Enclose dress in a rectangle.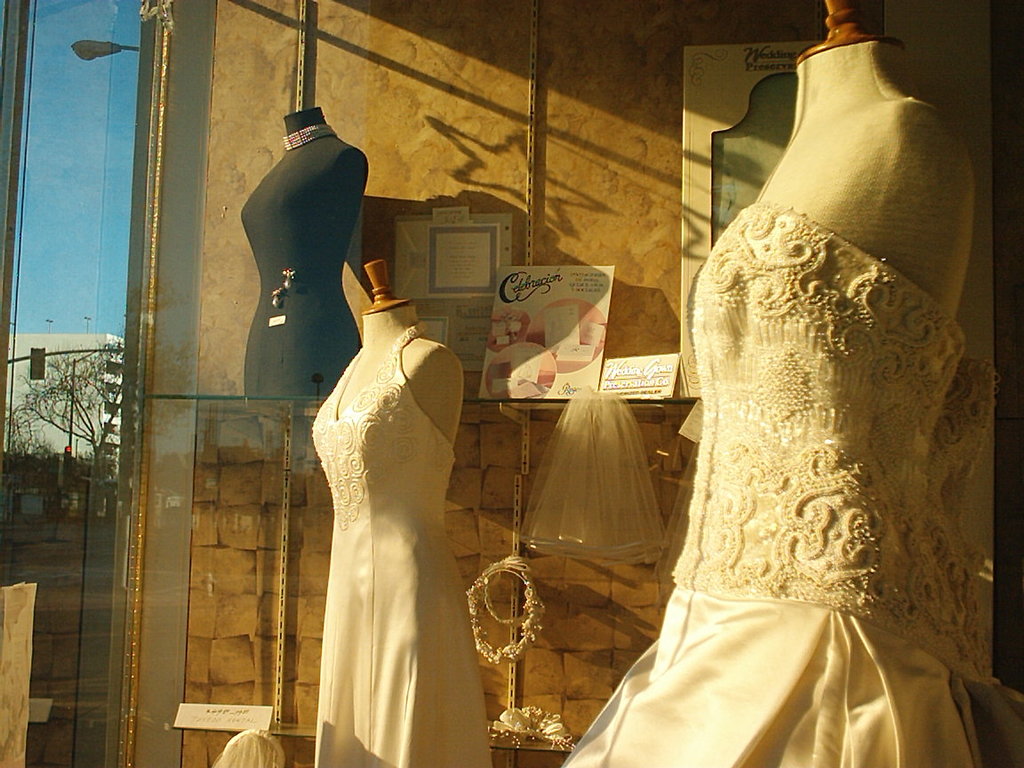
307,327,494,767.
